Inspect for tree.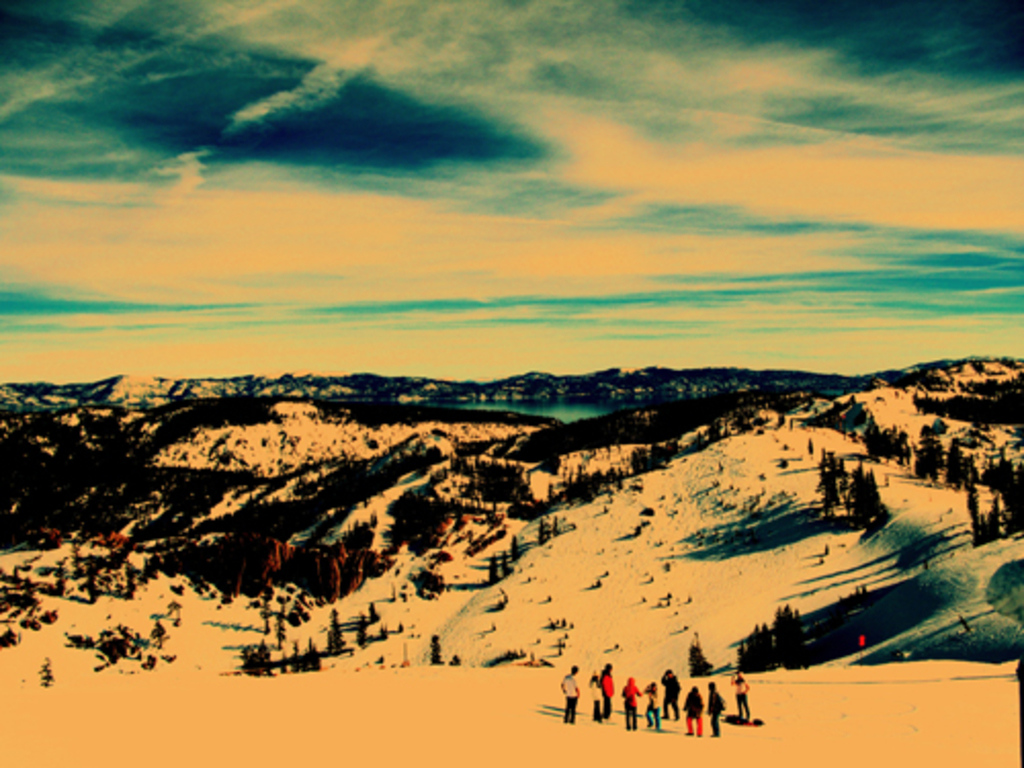
Inspection: box(326, 606, 350, 655).
